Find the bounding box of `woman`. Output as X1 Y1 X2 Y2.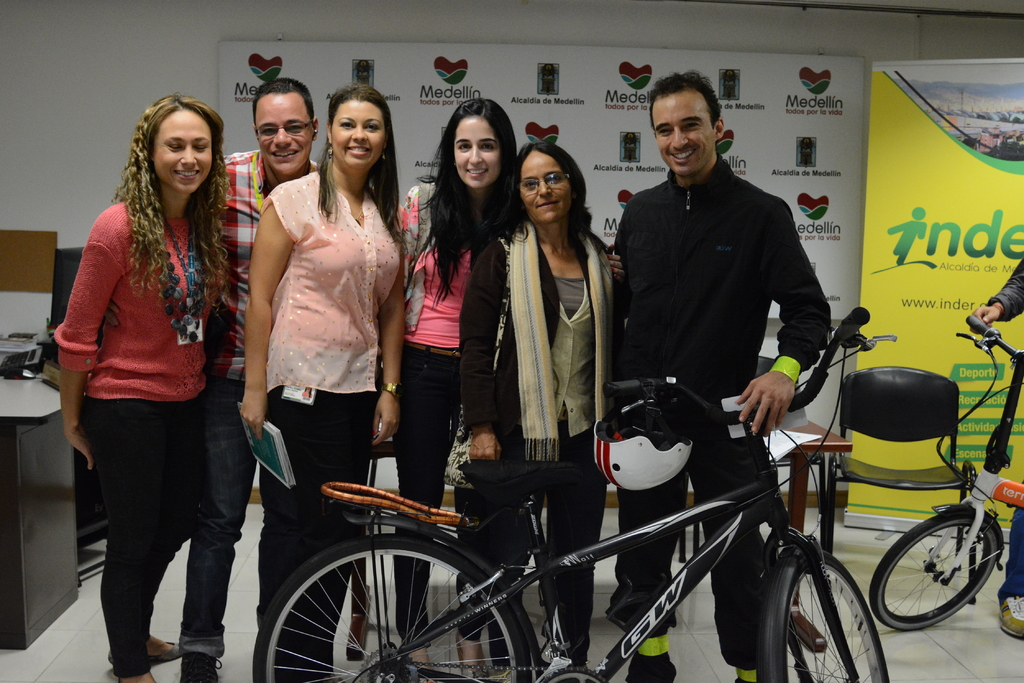
397 97 625 682.
